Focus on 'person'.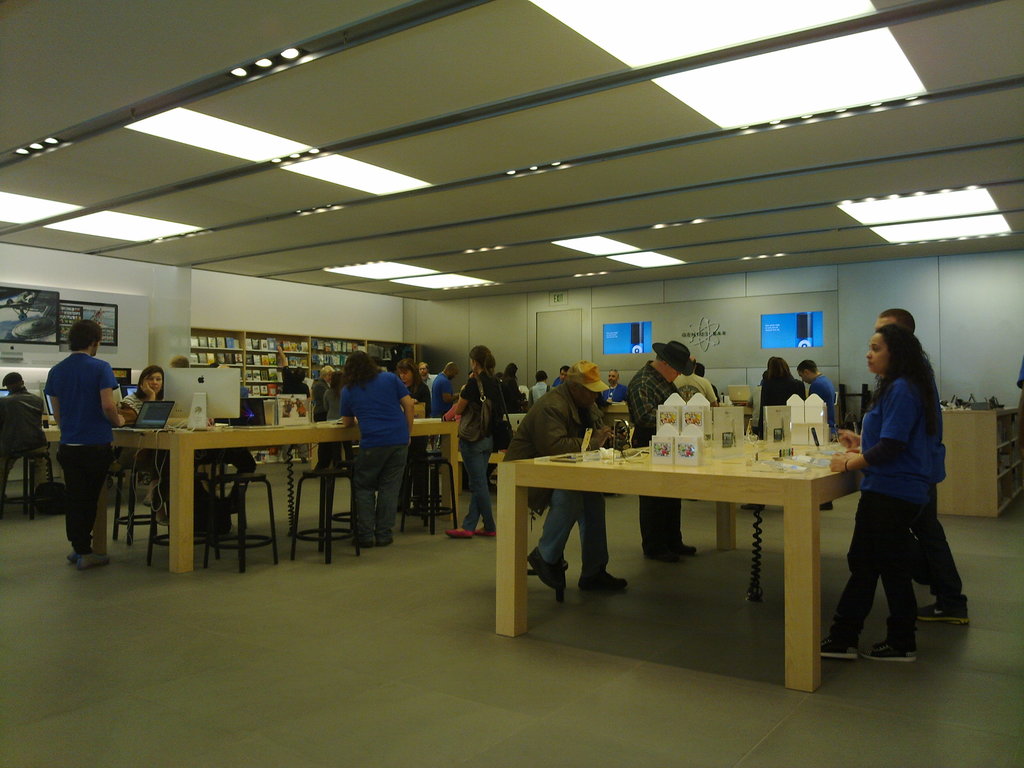
Focused at crop(394, 360, 431, 419).
